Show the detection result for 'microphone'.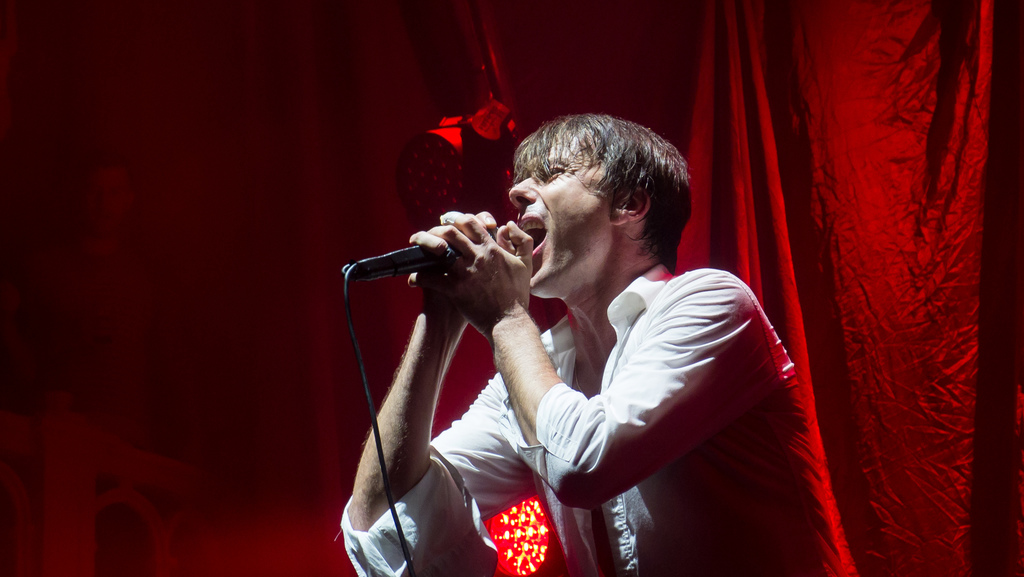
Rect(372, 207, 548, 316).
